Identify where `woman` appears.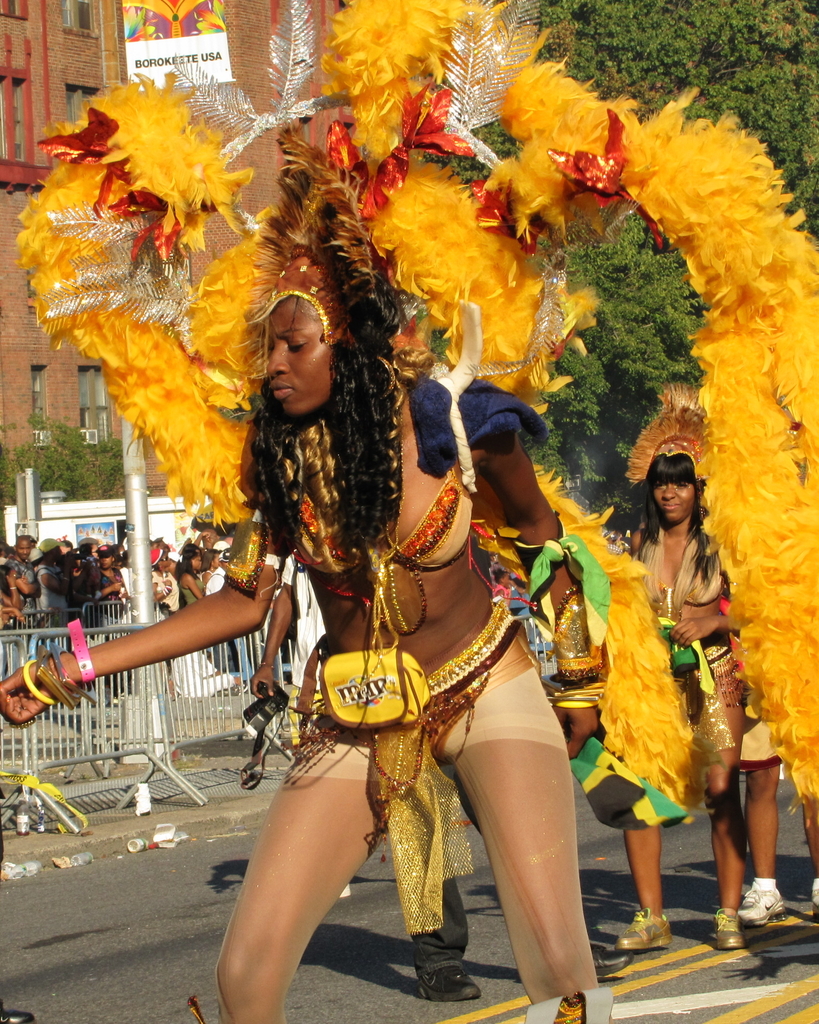
Appears at bbox=[176, 548, 215, 607].
